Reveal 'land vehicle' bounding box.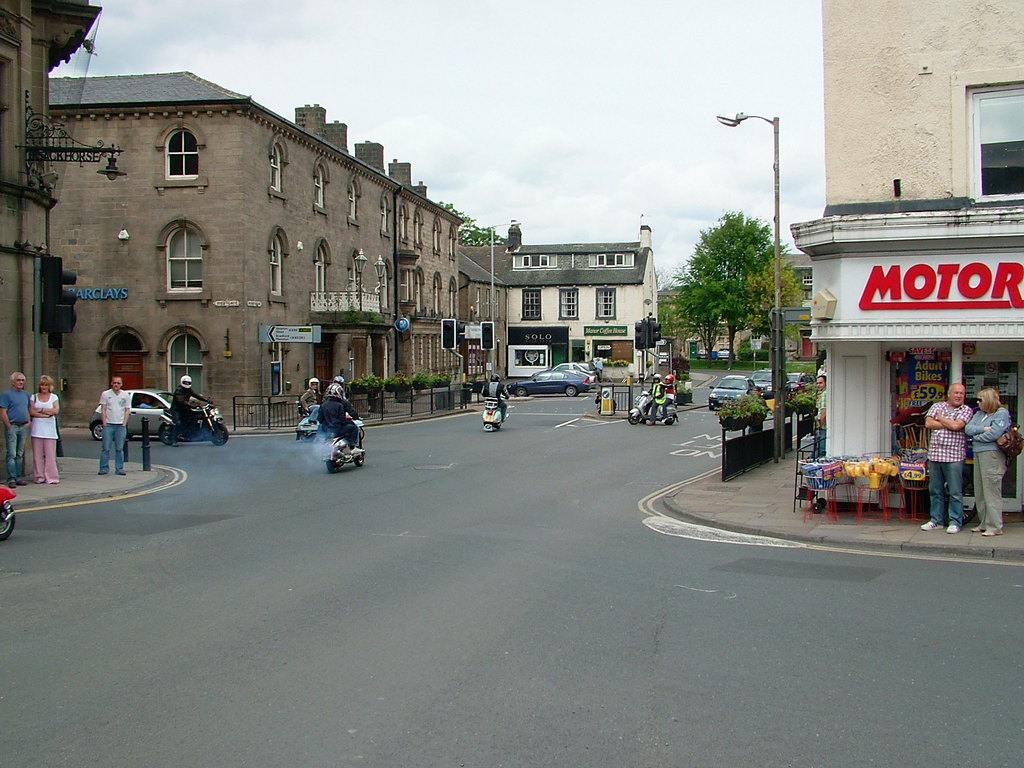
Revealed: bbox=[484, 390, 507, 426].
